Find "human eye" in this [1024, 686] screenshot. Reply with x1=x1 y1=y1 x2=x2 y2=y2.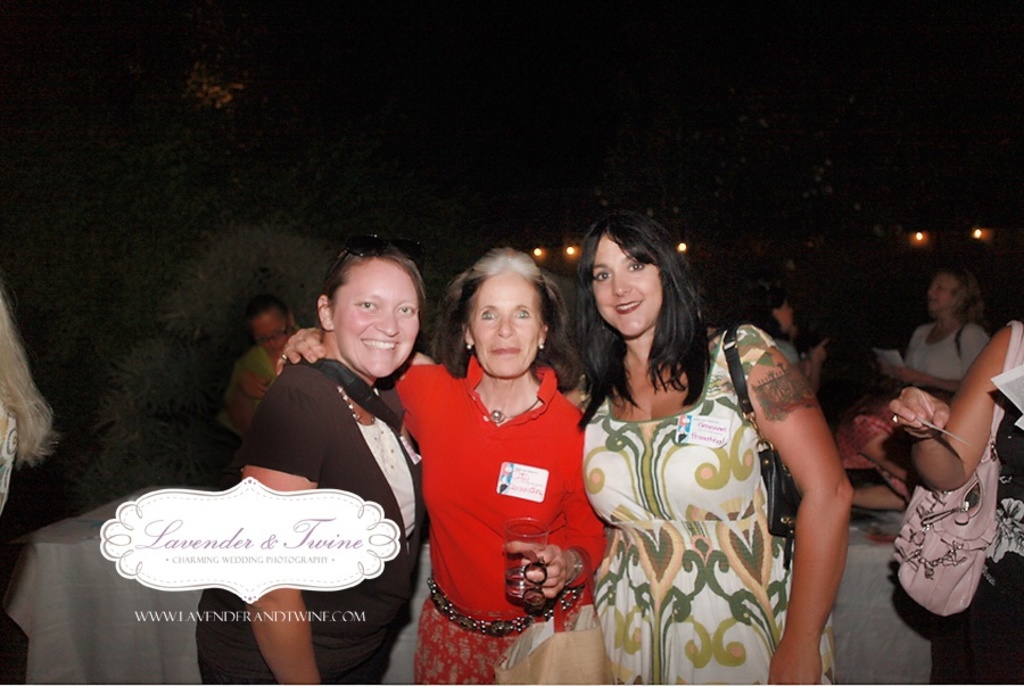
x1=513 y1=306 x2=537 y2=323.
